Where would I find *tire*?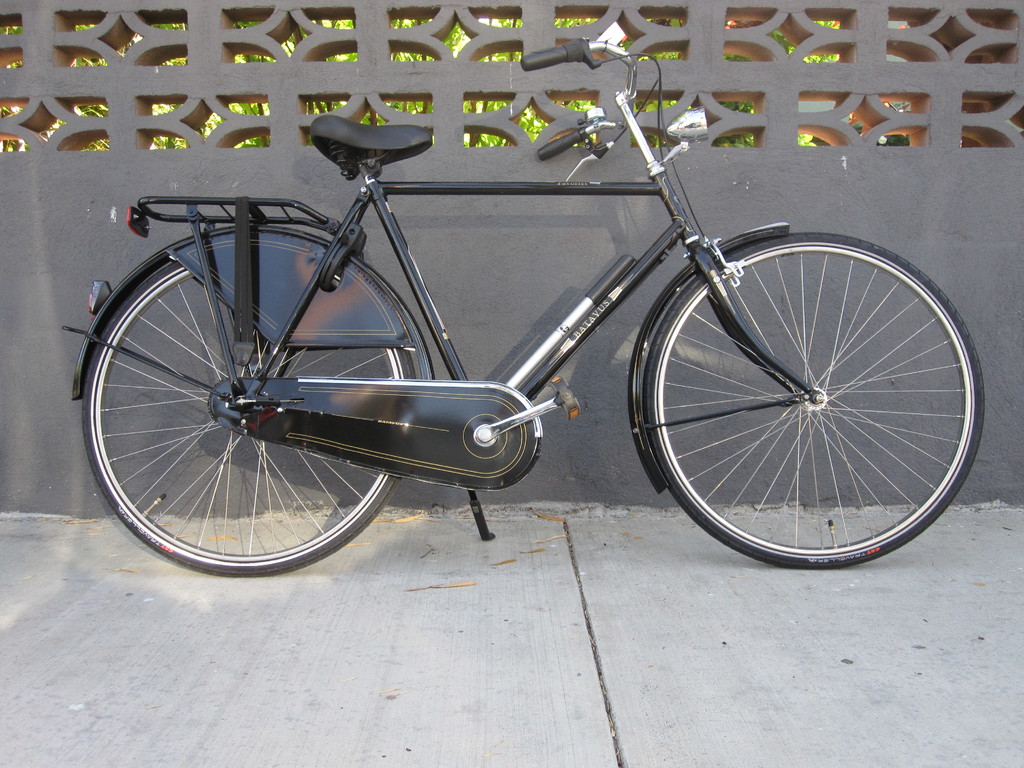
At 648,224,960,568.
